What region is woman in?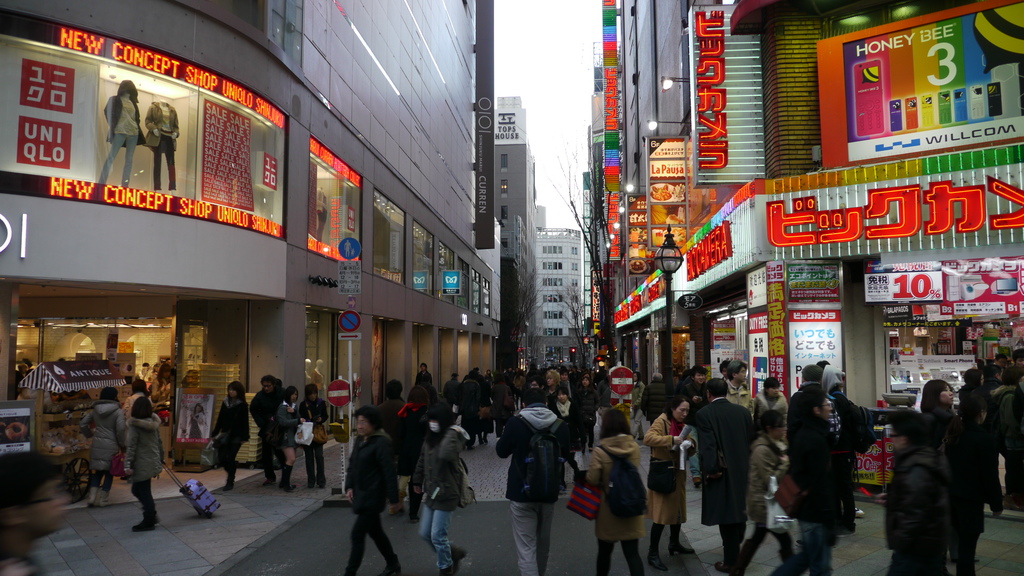
BBox(579, 374, 591, 390).
